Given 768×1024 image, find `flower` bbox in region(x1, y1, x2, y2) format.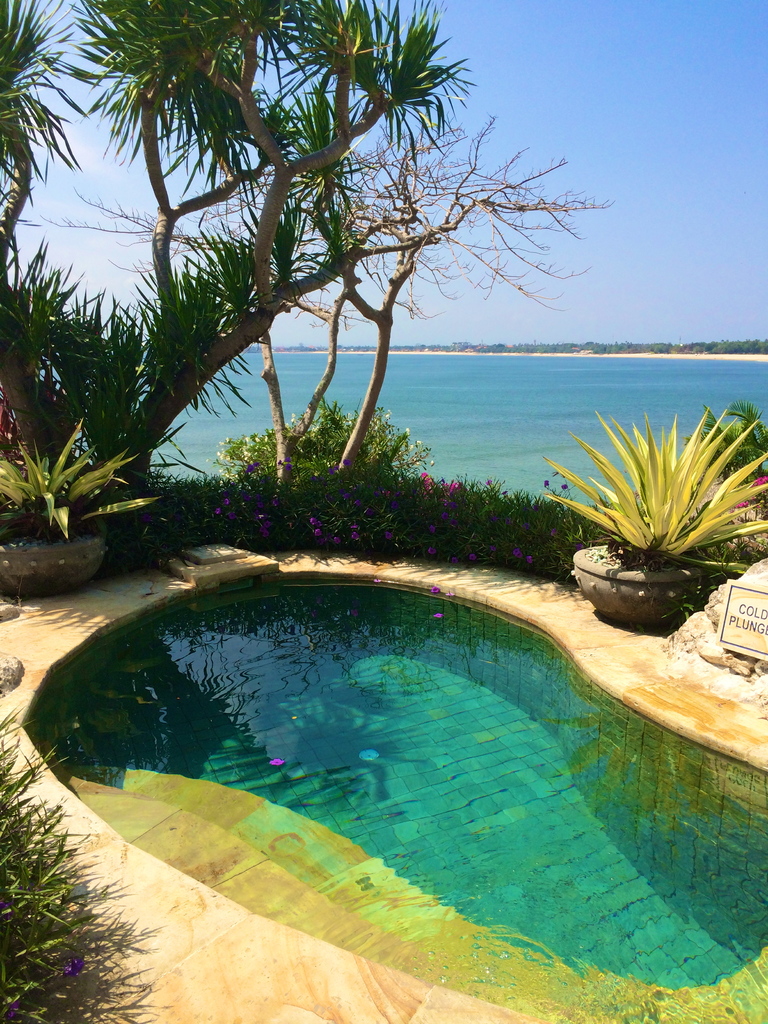
region(354, 609, 361, 618).
